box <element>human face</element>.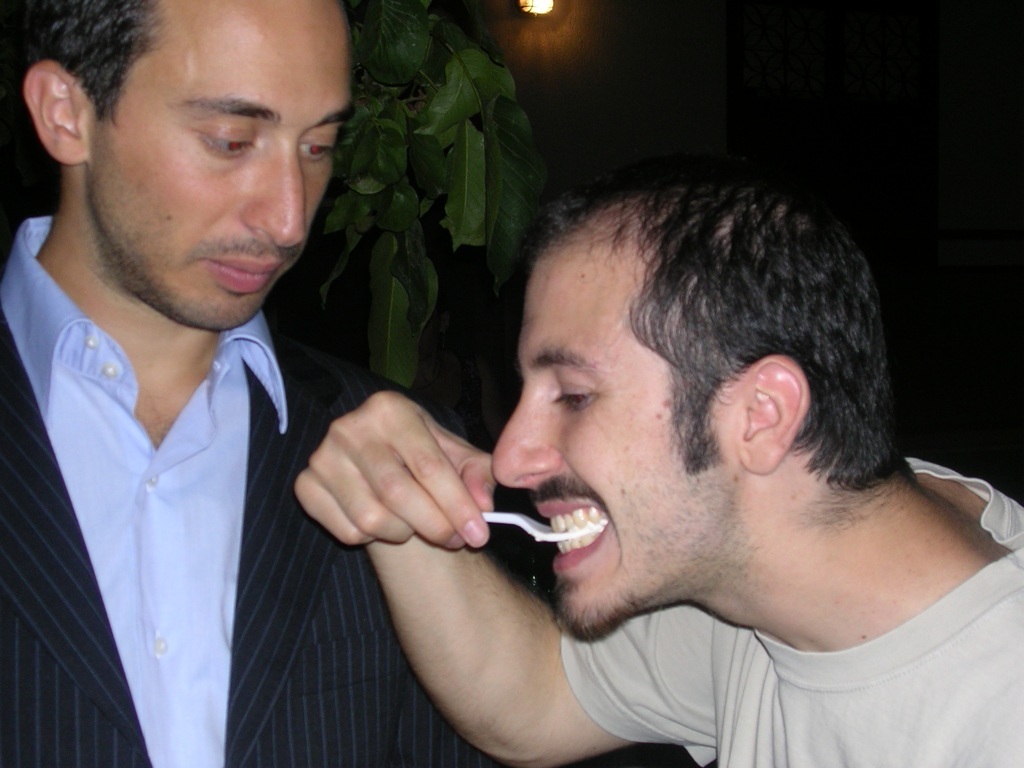
490, 232, 733, 634.
